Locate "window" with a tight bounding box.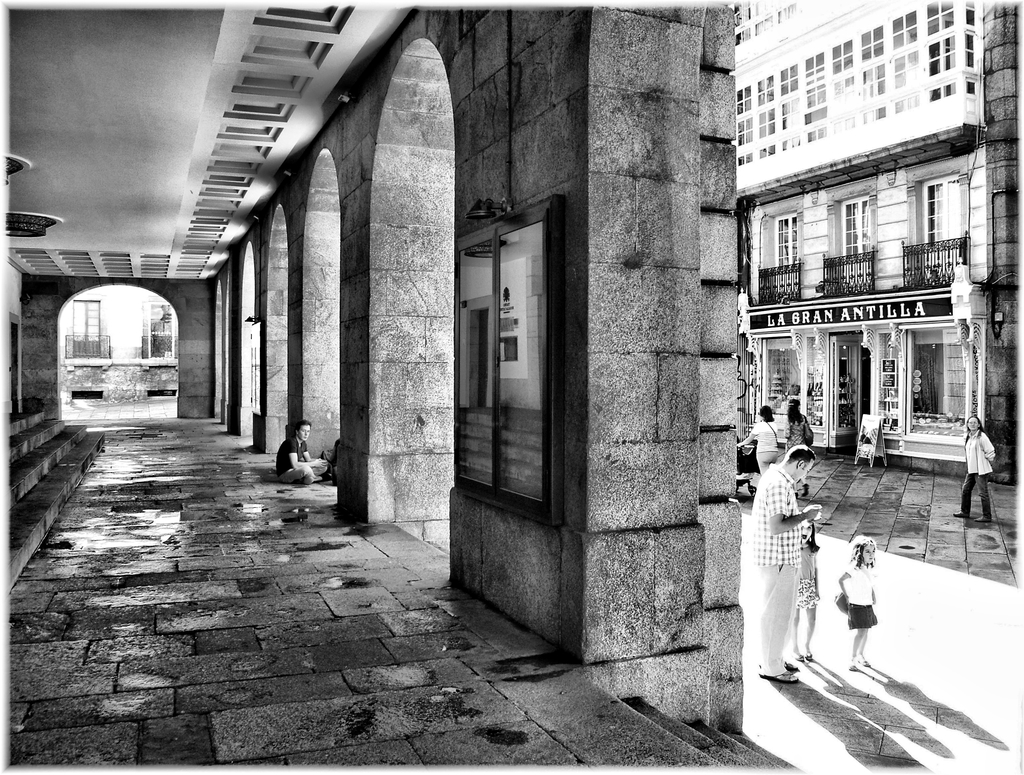
box(755, 331, 820, 417).
